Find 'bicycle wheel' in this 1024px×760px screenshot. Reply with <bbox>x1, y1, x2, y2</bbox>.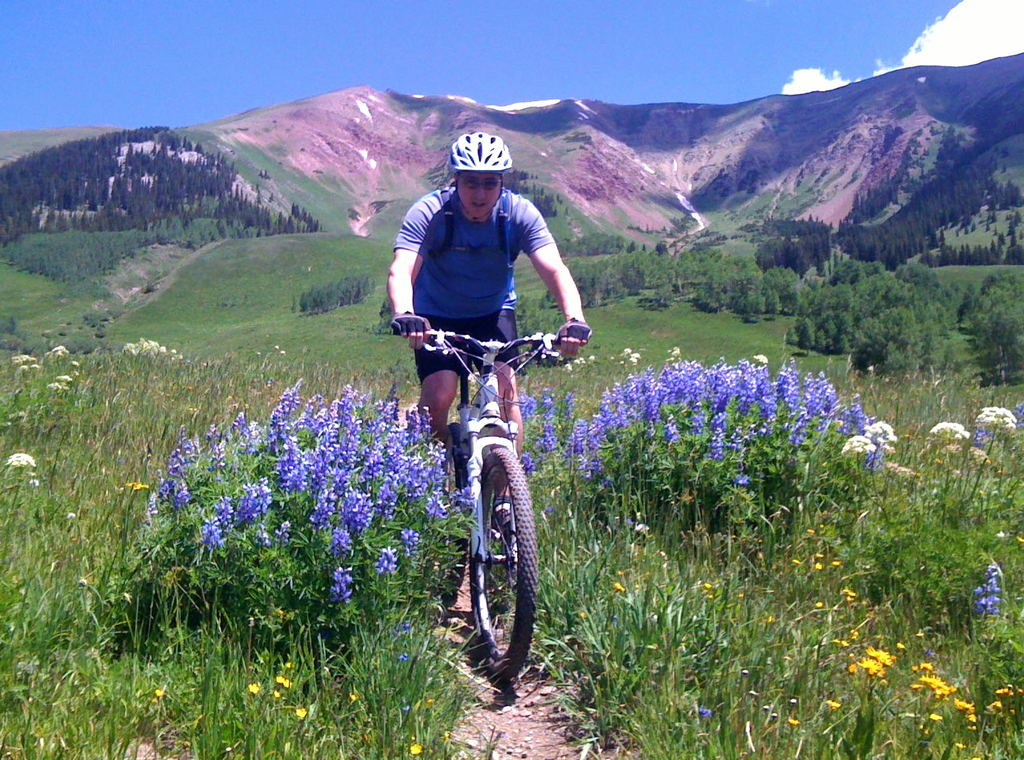
<bbox>438, 427, 472, 609</bbox>.
